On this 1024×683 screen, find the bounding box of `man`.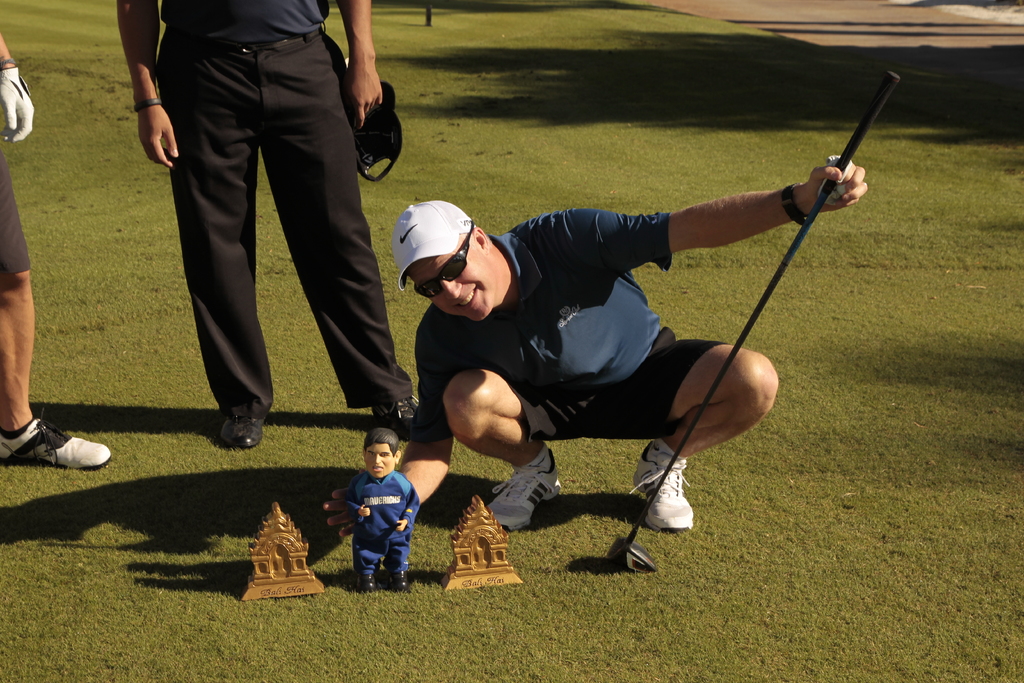
Bounding box: x1=385 y1=99 x2=838 y2=600.
